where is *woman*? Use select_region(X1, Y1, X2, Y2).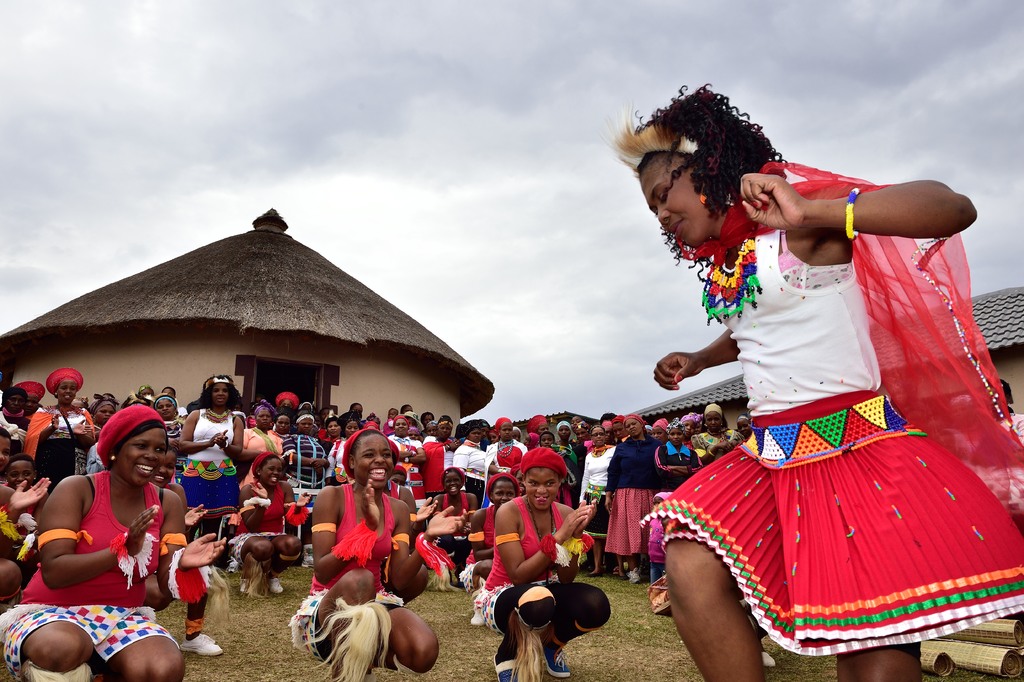
select_region(426, 463, 474, 603).
